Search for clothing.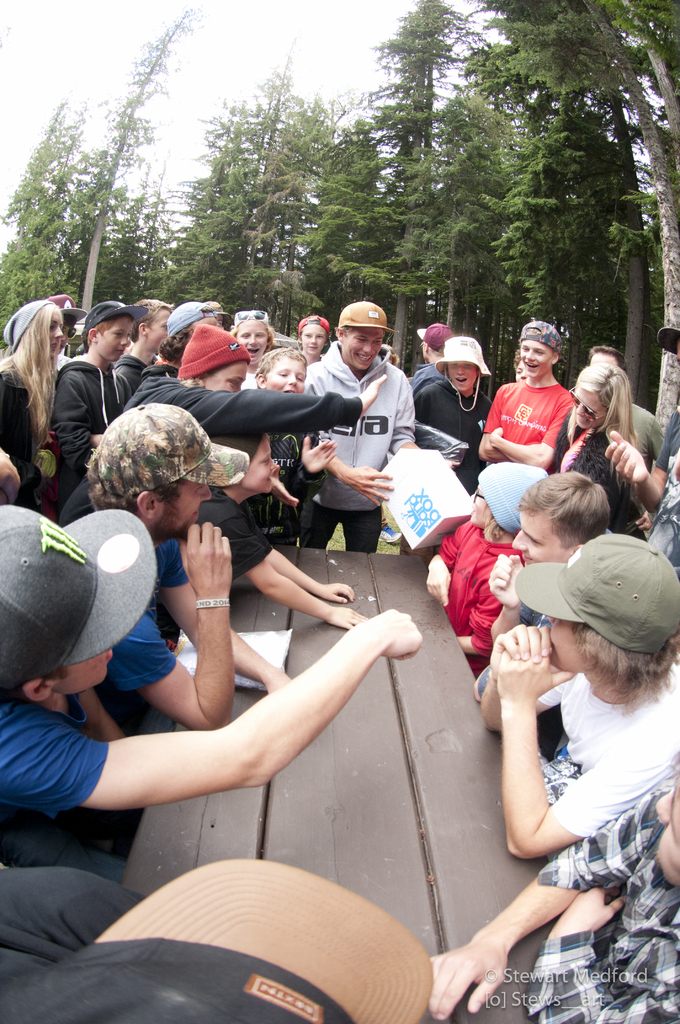
Found at left=519, top=796, right=679, bottom=1023.
